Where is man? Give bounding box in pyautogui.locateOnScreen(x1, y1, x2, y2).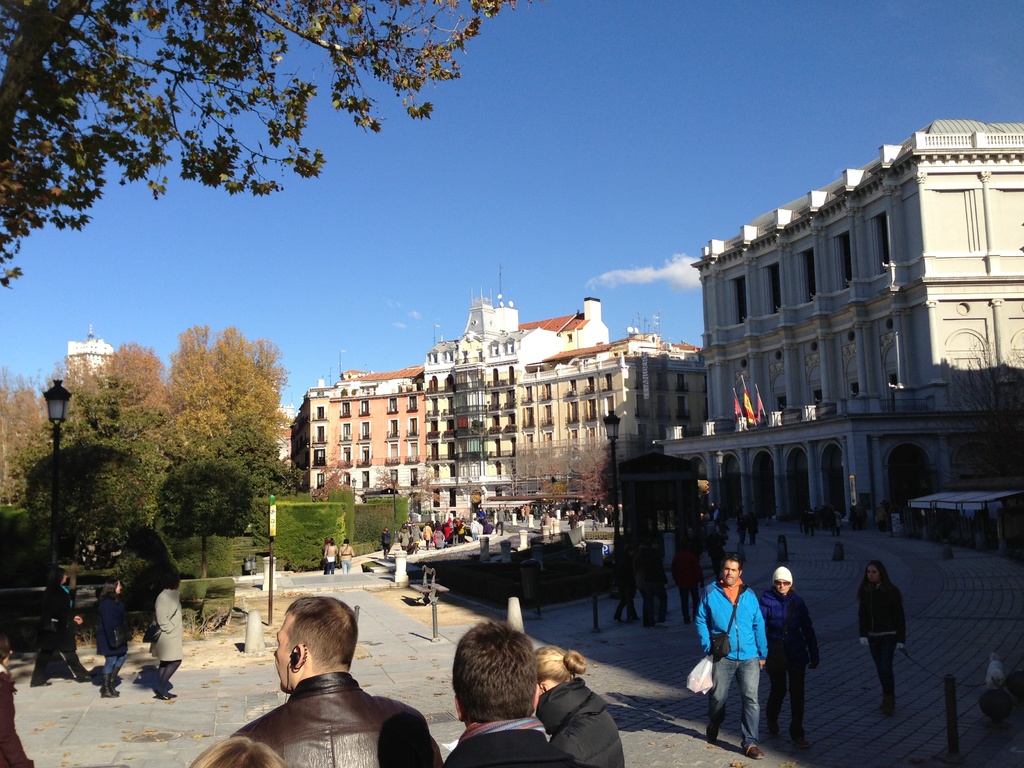
pyautogui.locateOnScreen(223, 603, 419, 759).
